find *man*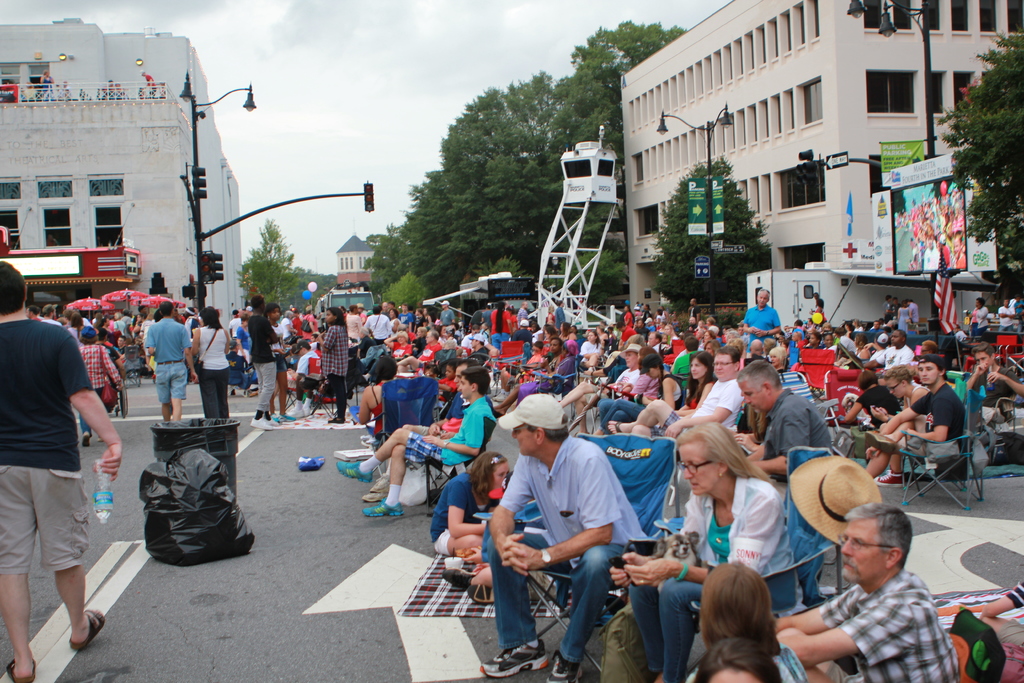
select_region(851, 359, 966, 488)
